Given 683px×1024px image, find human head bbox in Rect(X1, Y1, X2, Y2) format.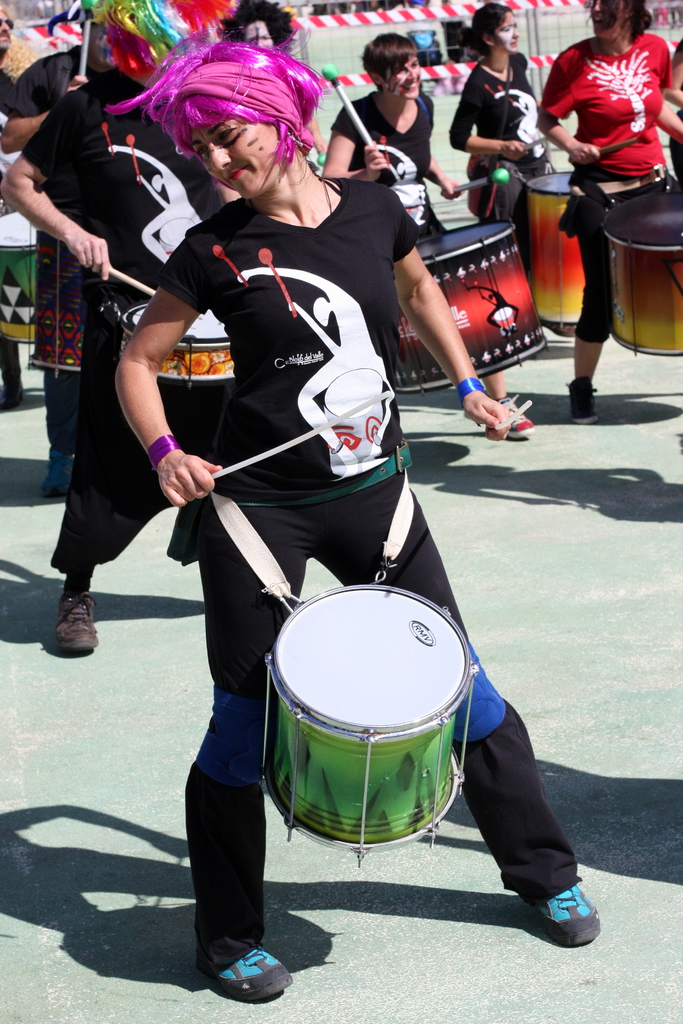
Rect(359, 32, 418, 99).
